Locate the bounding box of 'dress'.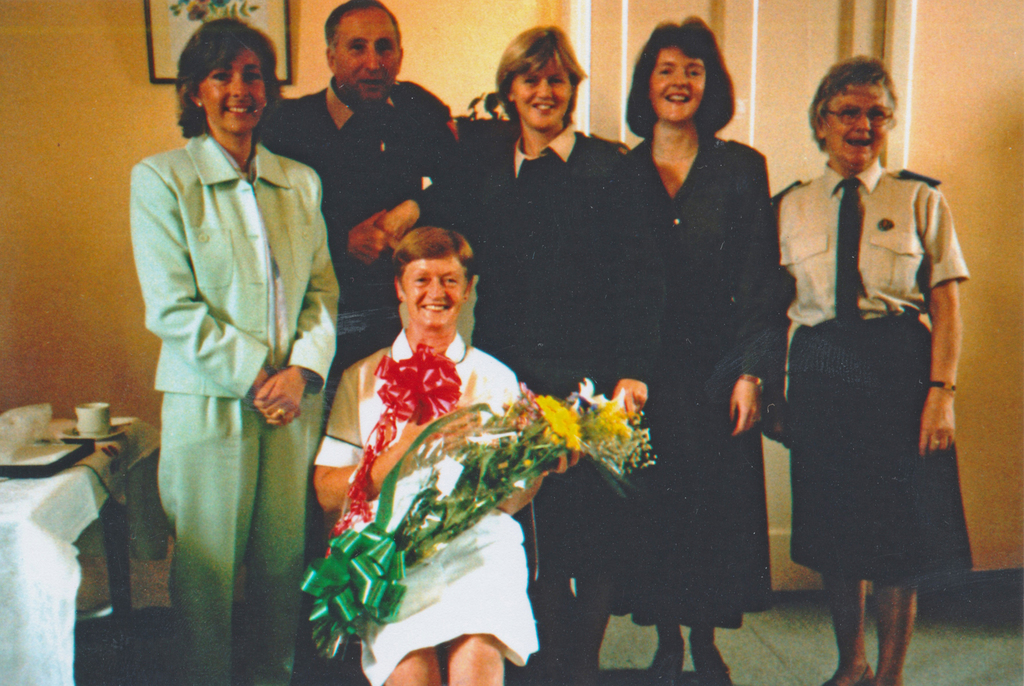
Bounding box: 313:340:562:685.
